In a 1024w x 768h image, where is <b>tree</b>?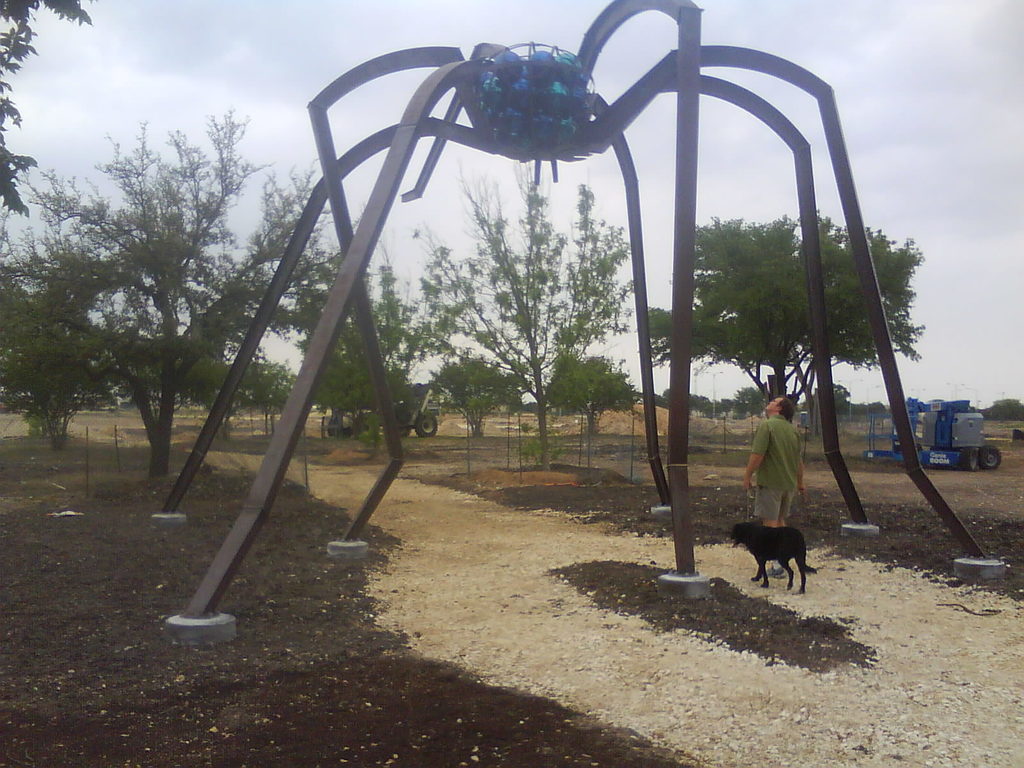
[291, 254, 460, 468].
